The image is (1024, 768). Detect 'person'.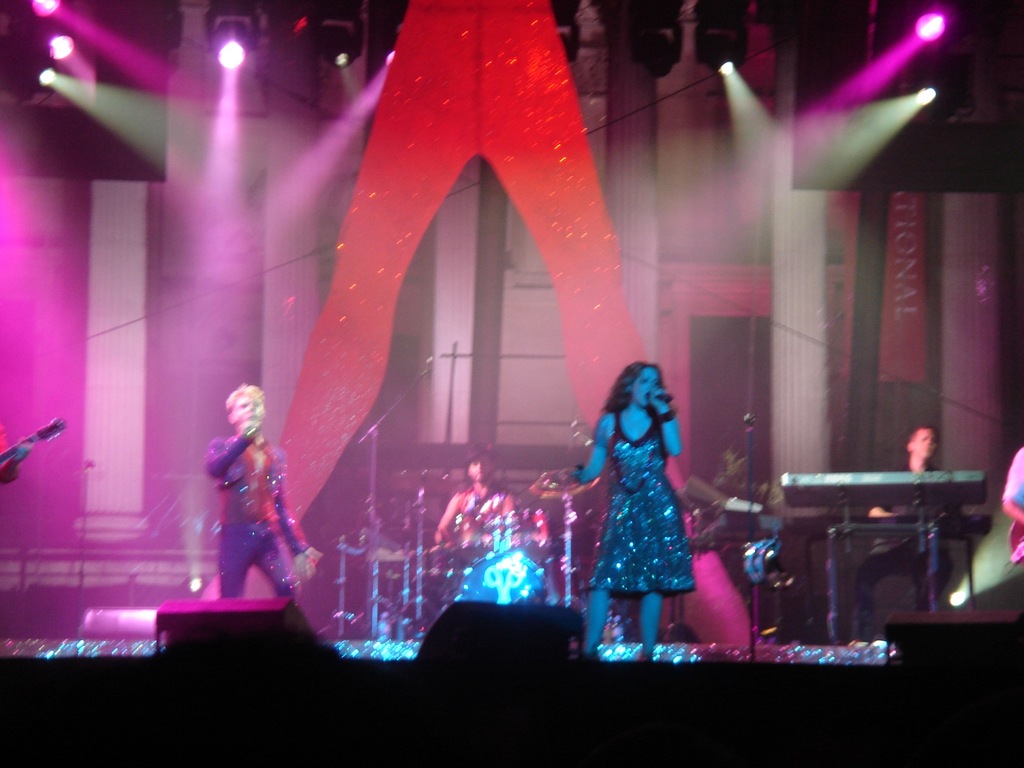
Detection: (433, 450, 508, 547).
